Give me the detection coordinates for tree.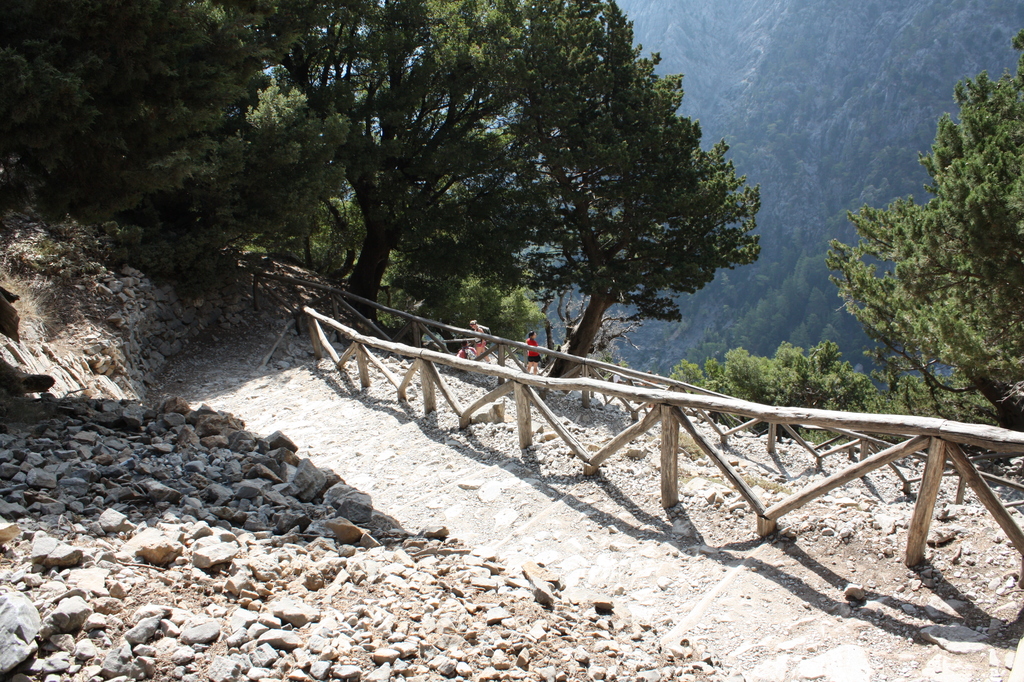
rect(501, 0, 761, 393).
